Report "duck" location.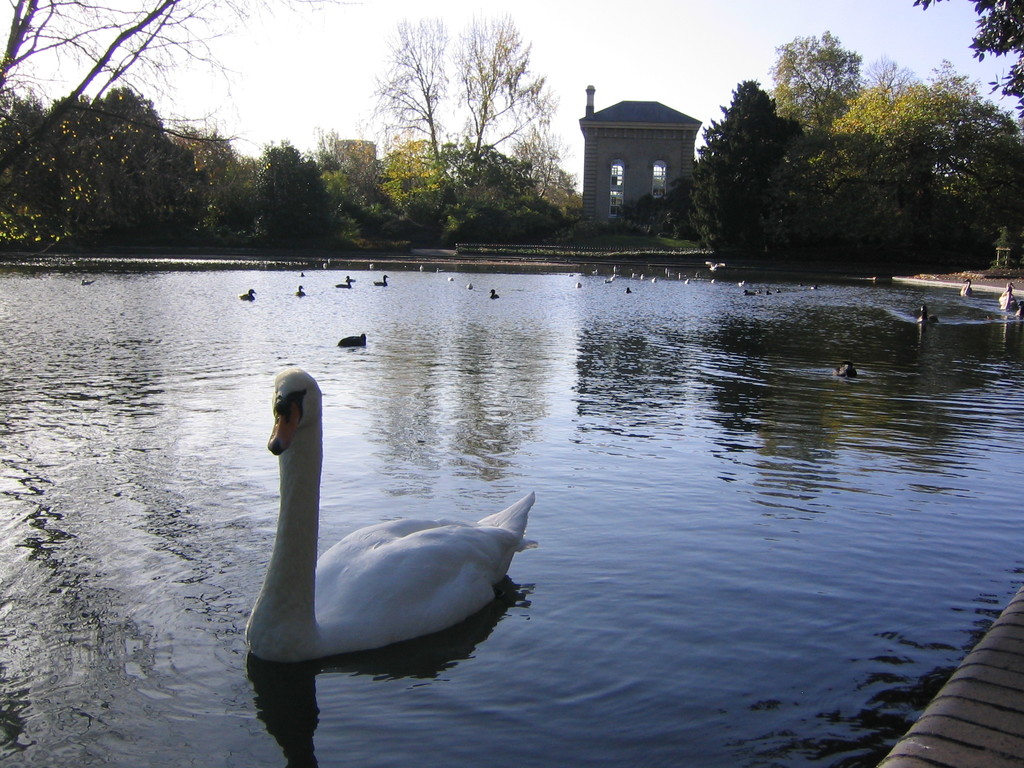
Report: detection(298, 284, 308, 298).
